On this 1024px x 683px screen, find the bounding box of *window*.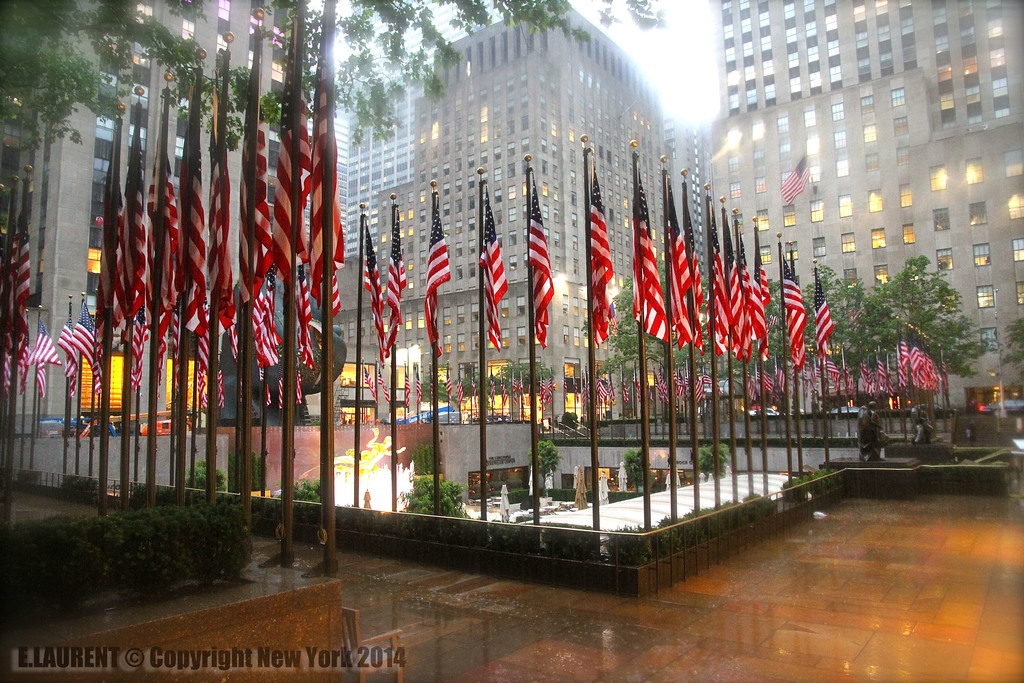
Bounding box: crop(978, 285, 995, 309).
